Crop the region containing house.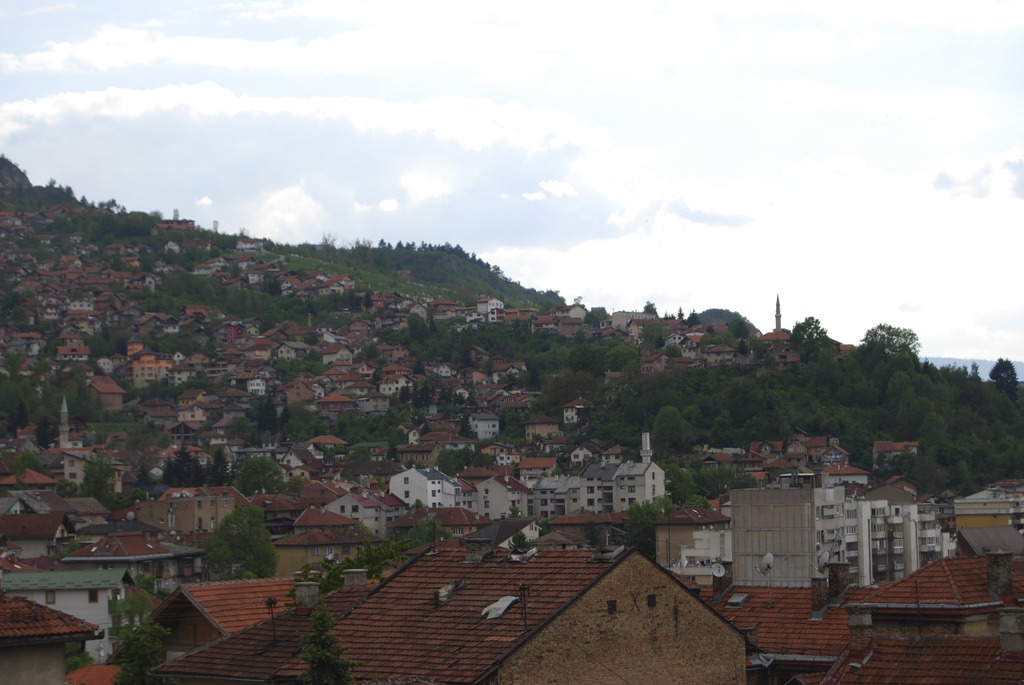
Crop region: rect(65, 537, 182, 599).
